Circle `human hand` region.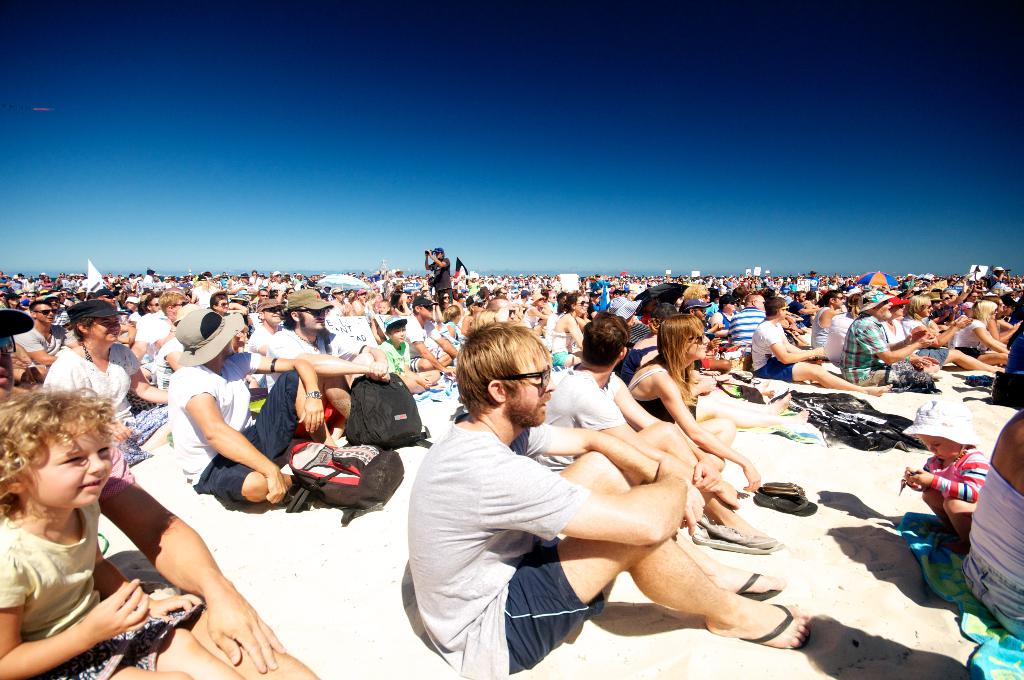
Region: 296:395:325:434.
